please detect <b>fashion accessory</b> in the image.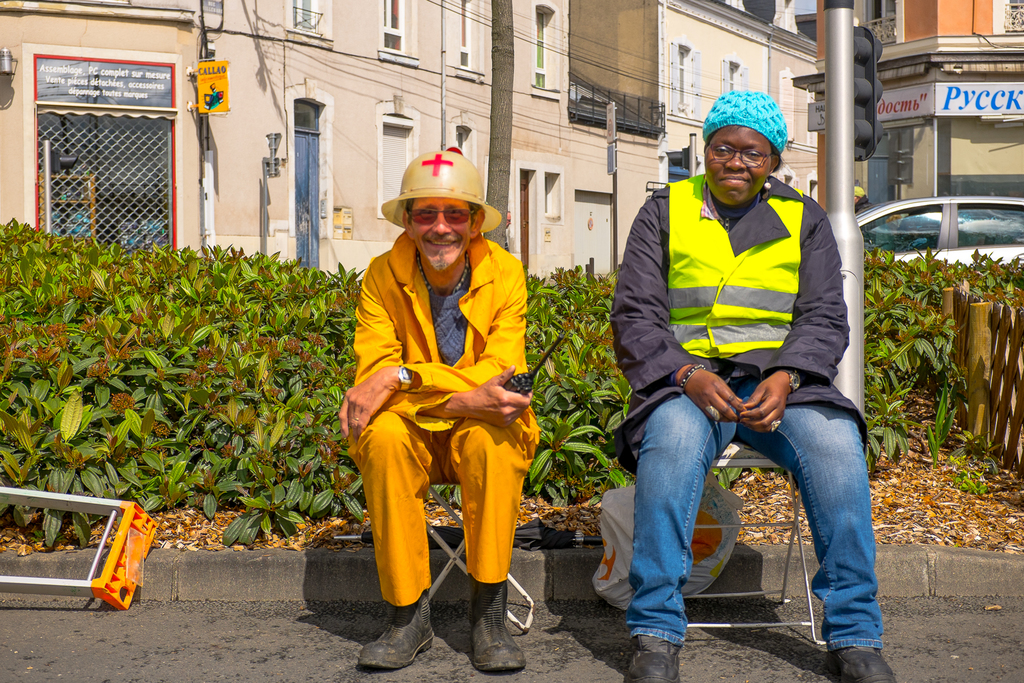
356/588/436/670.
